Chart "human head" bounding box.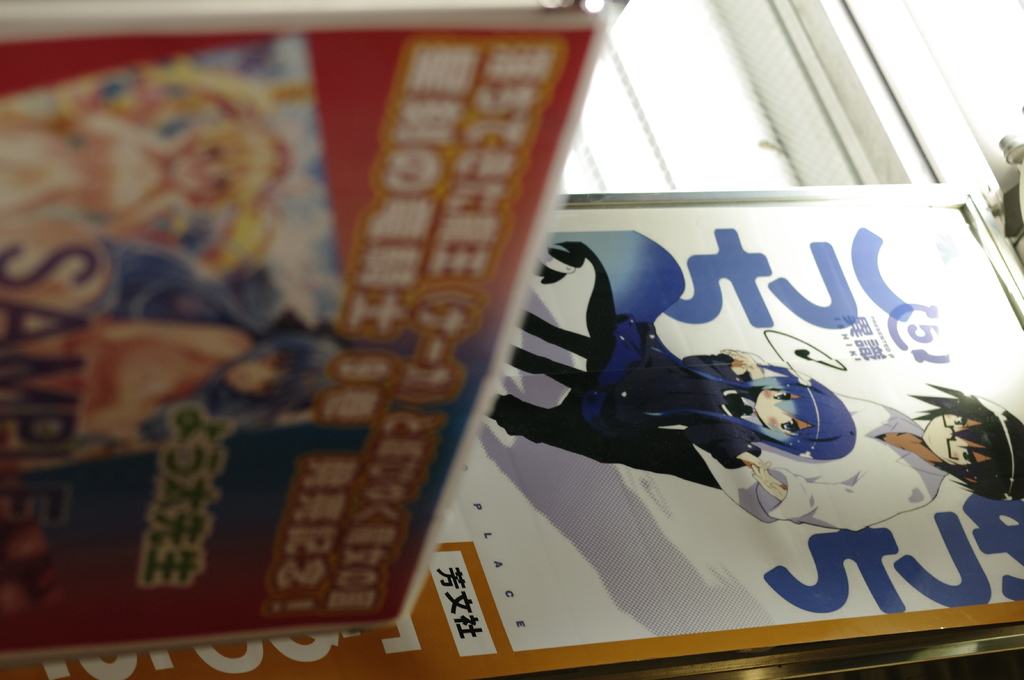
Charted: bbox=(223, 337, 348, 411).
